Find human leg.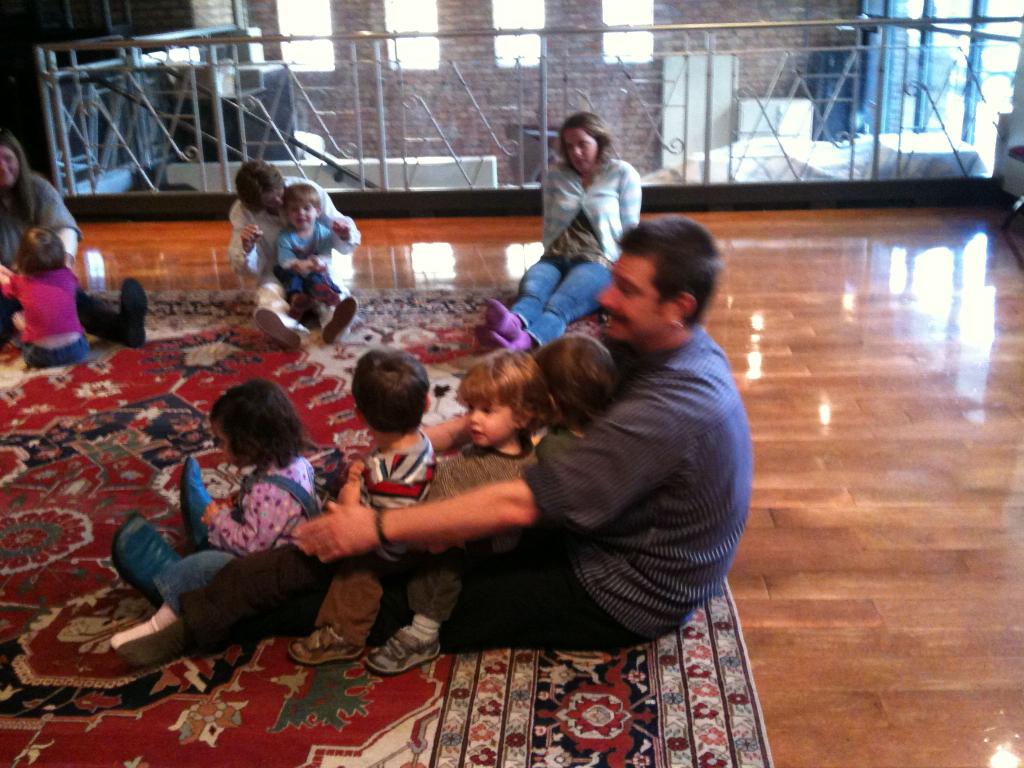
region(366, 538, 455, 673).
